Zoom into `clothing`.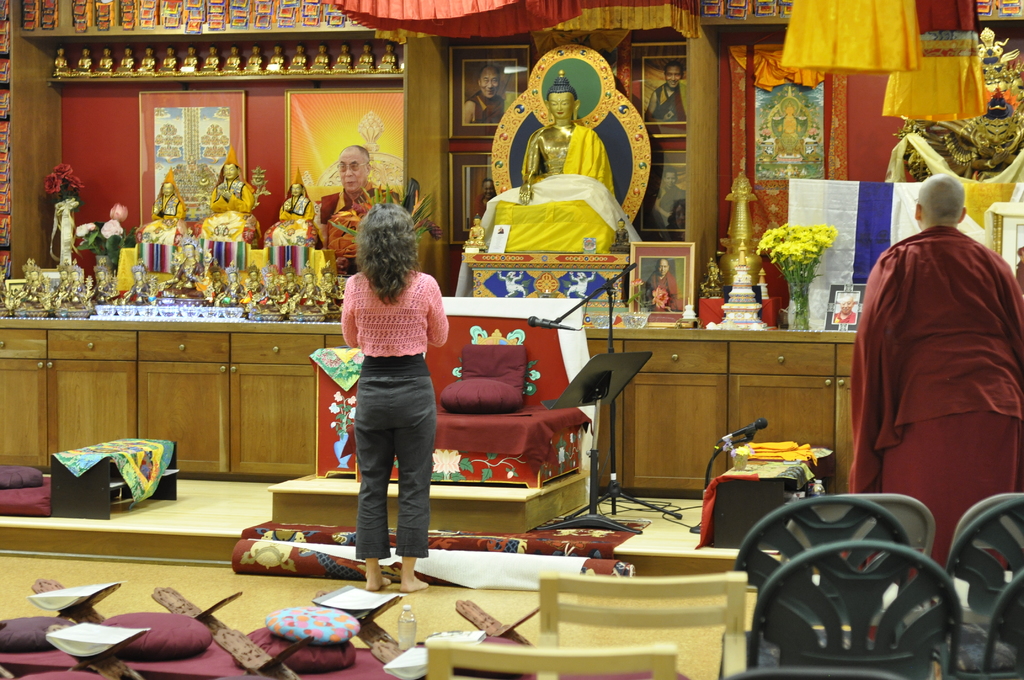
Zoom target: (324, 263, 443, 510).
